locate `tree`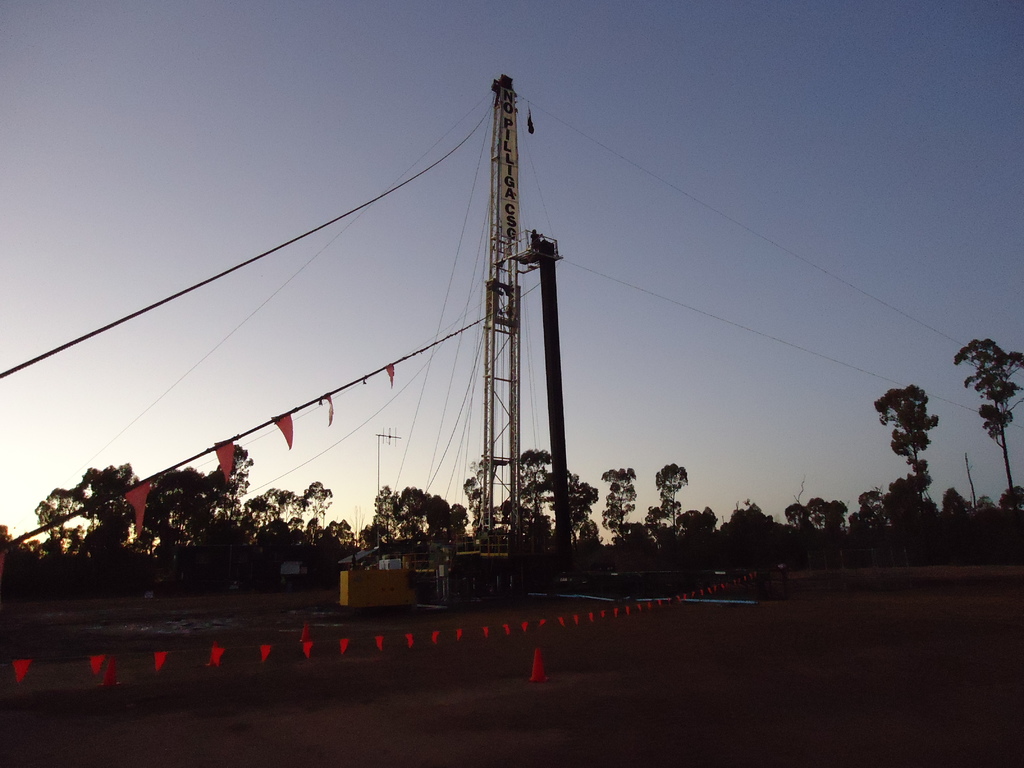
left=354, top=484, right=473, bottom=567
